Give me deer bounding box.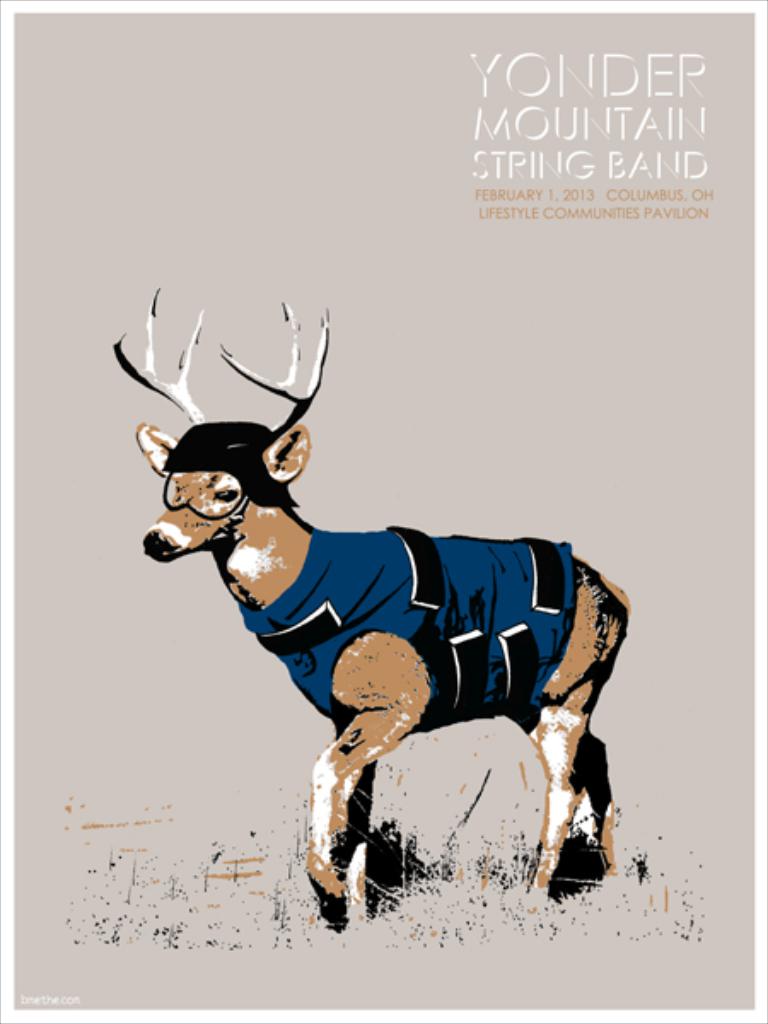
crop(109, 283, 637, 927).
